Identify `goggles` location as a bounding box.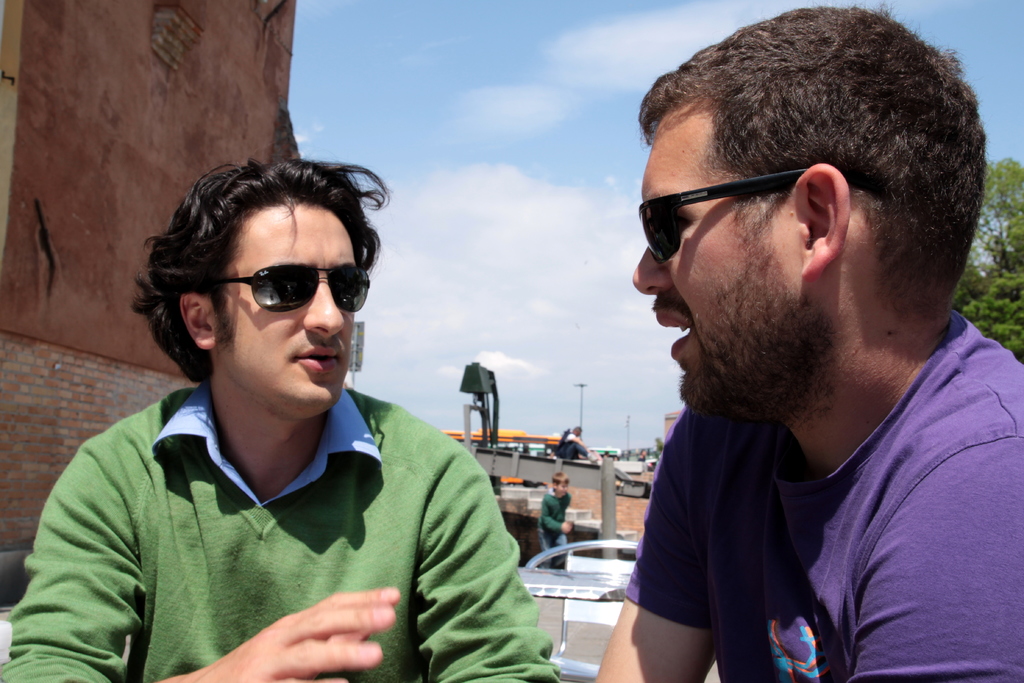
detection(644, 139, 895, 253).
